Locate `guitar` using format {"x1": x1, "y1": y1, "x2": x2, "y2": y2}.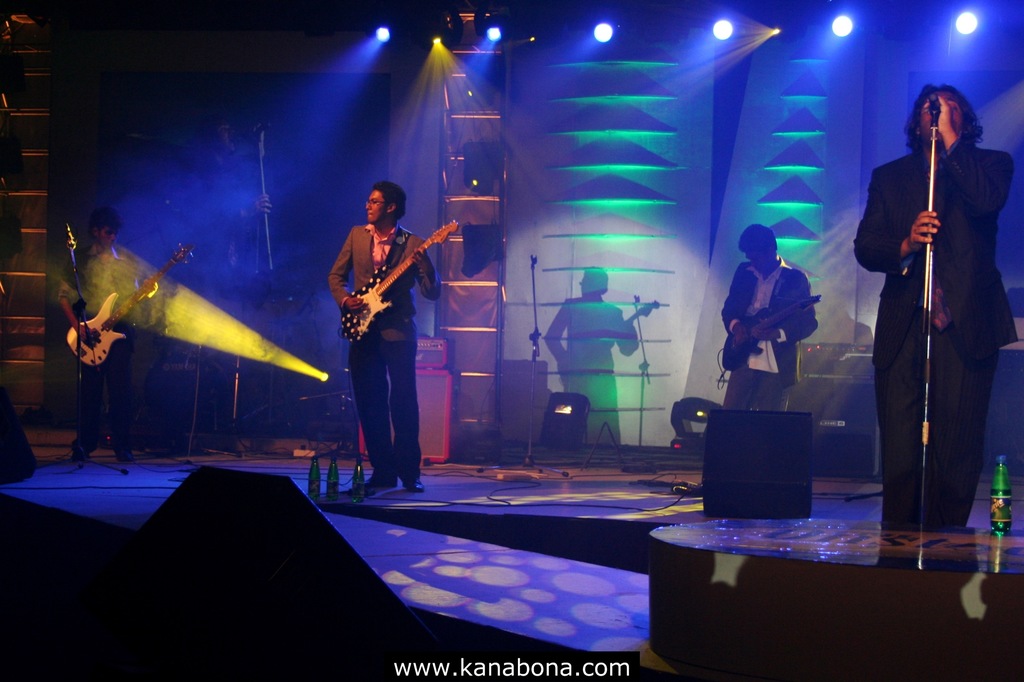
{"x1": 719, "y1": 283, "x2": 824, "y2": 373}.
